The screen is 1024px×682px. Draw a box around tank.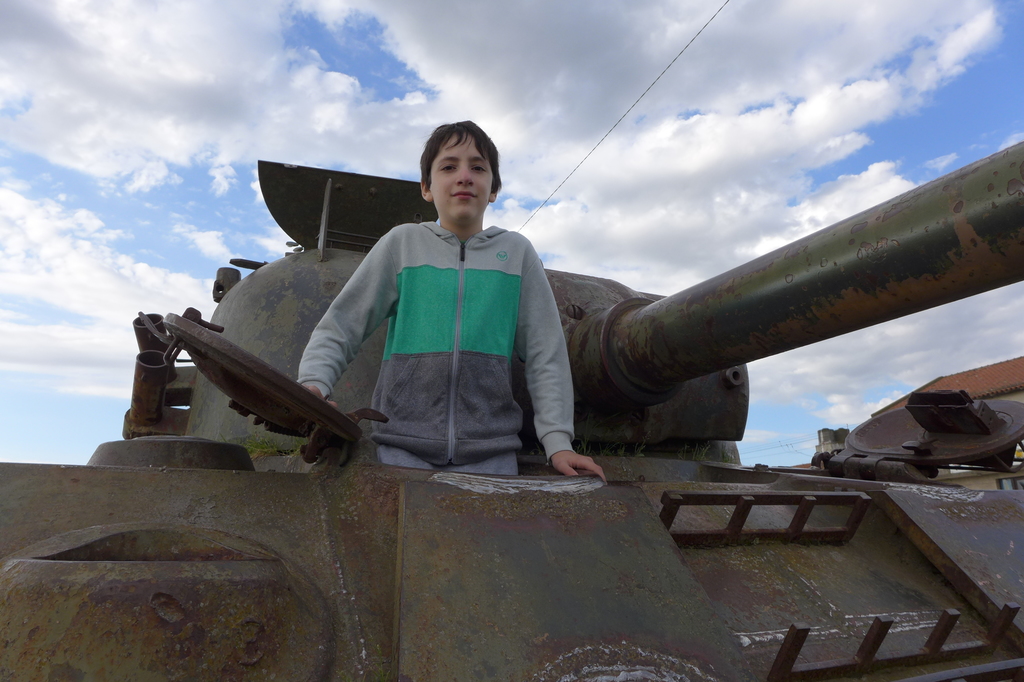
pyautogui.locateOnScreen(0, 0, 1023, 681).
